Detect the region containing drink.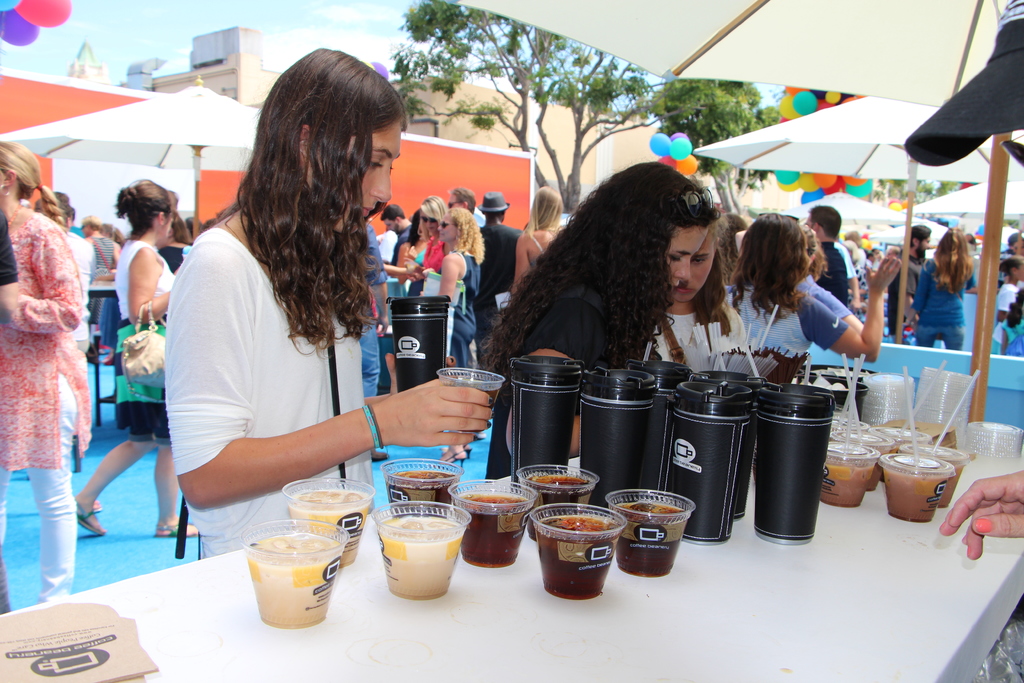
rect(525, 477, 592, 509).
